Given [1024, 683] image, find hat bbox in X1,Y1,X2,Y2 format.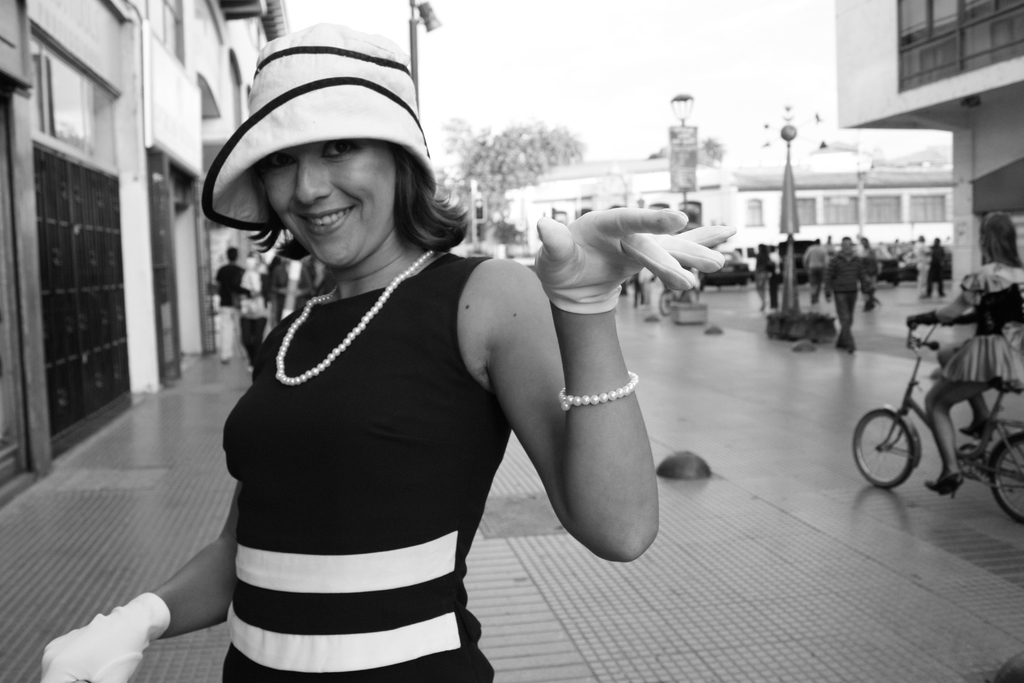
203,19,436,235.
